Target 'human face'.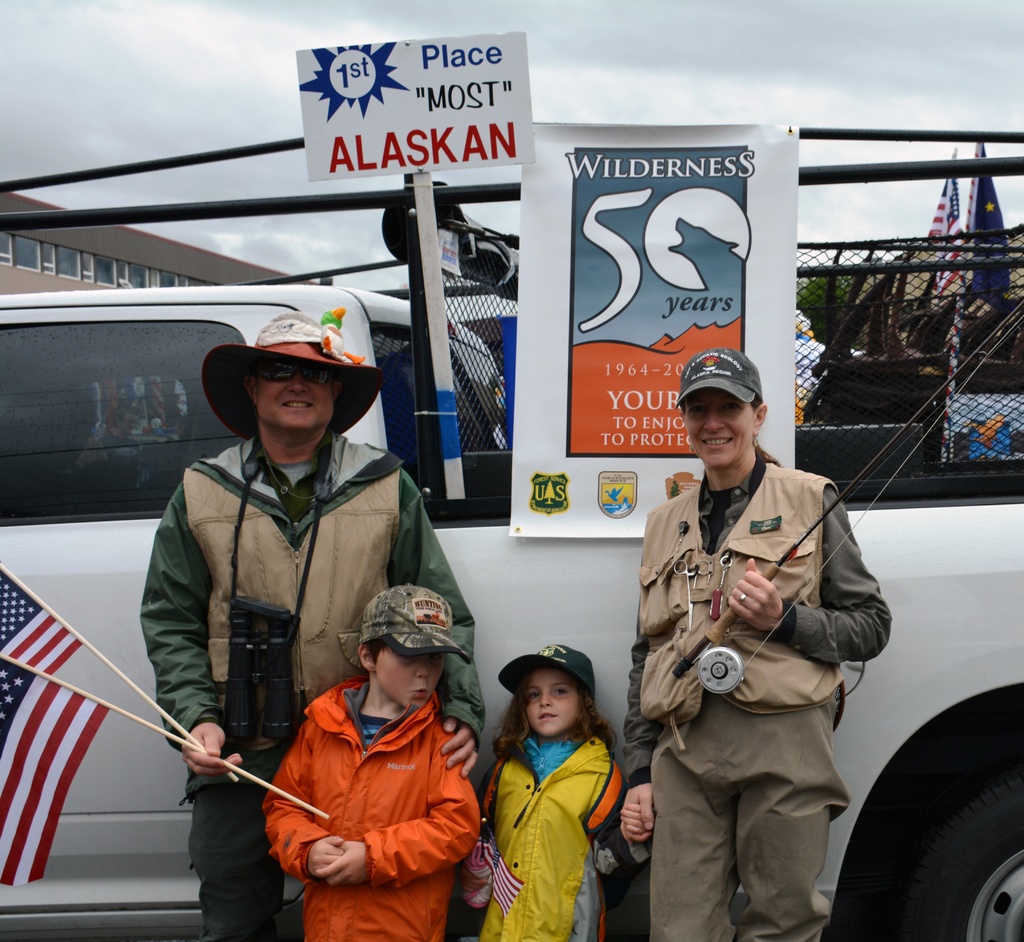
Target region: <region>683, 387, 759, 469</region>.
